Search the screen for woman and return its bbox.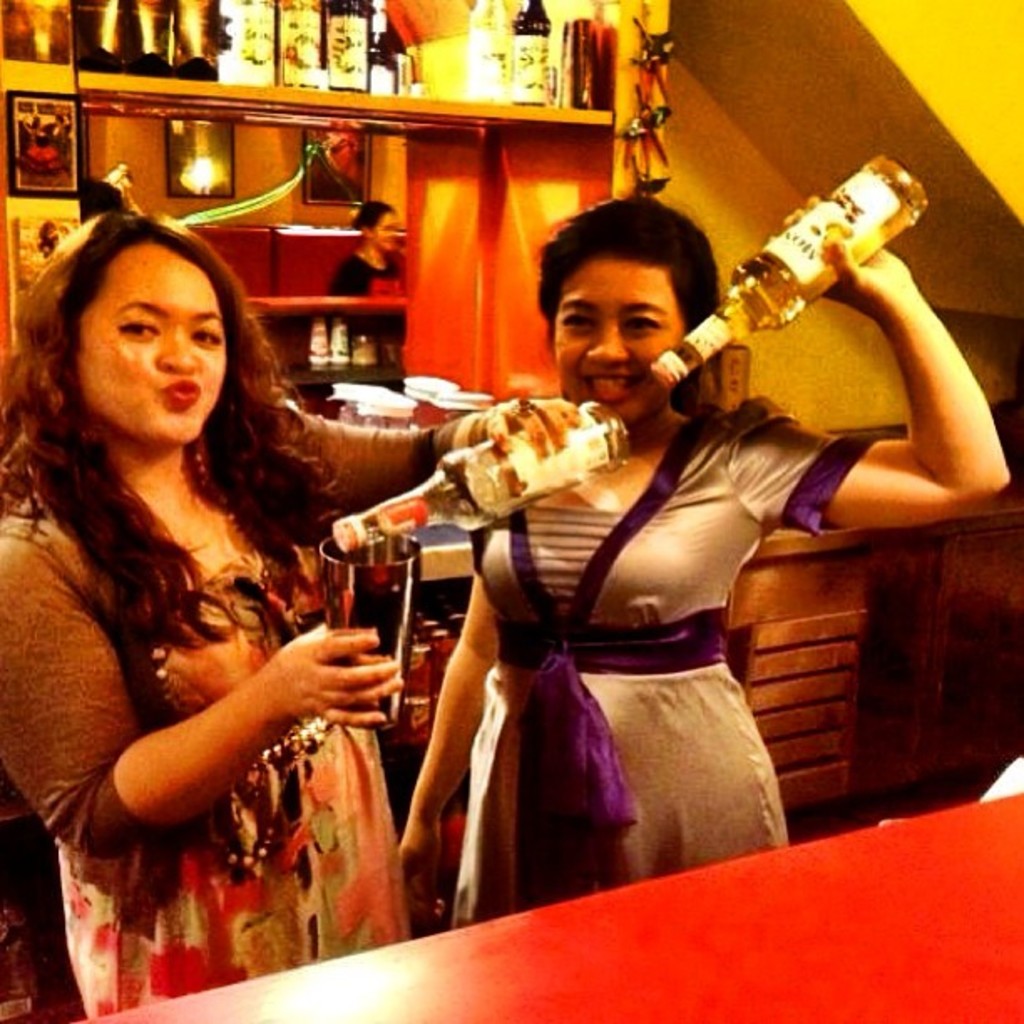
Found: <region>397, 191, 1012, 945</region>.
